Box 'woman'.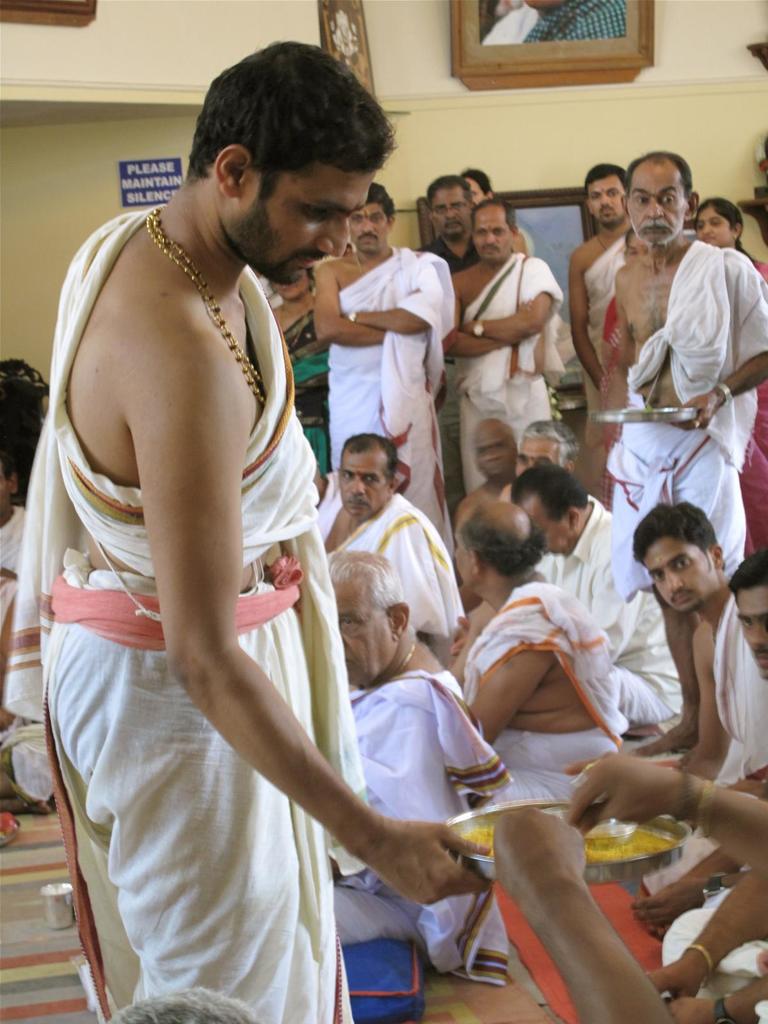
<box>697,199,767,556</box>.
